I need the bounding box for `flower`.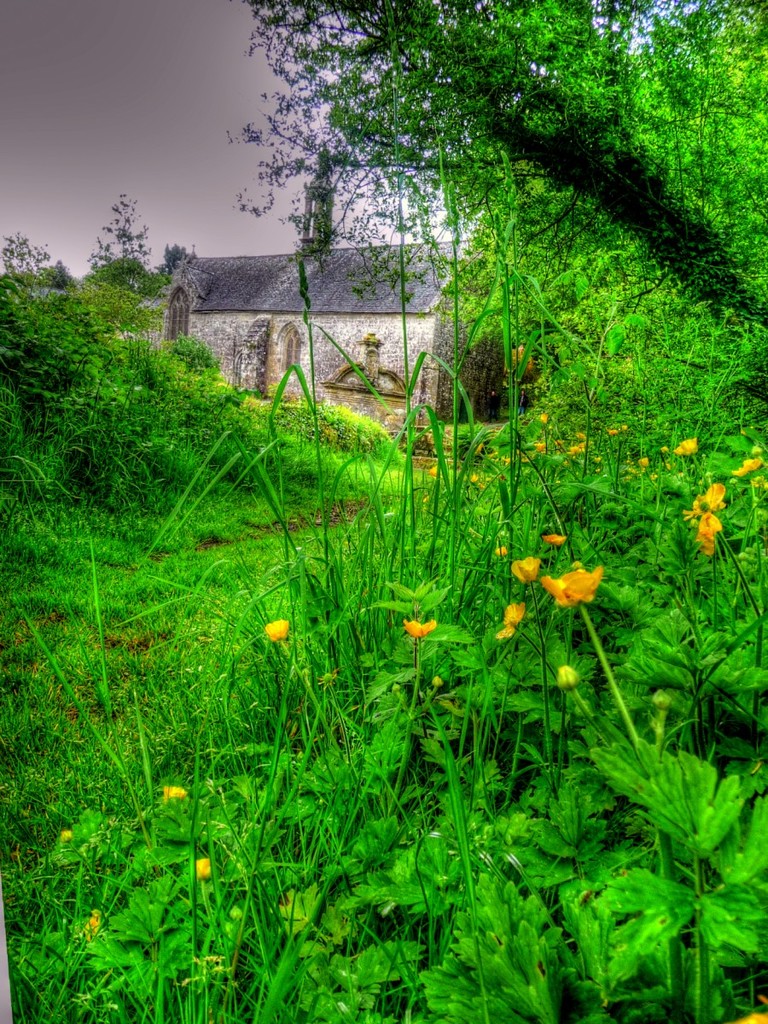
Here it is: left=75, top=916, right=107, bottom=937.
